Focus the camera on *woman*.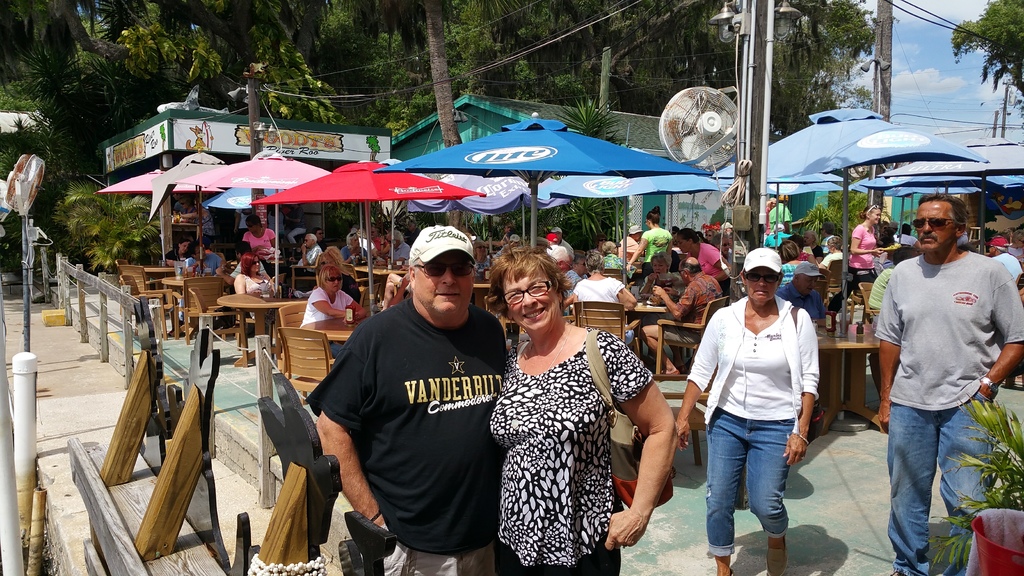
Focus region: [x1=600, y1=241, x2=639, y2=273].
